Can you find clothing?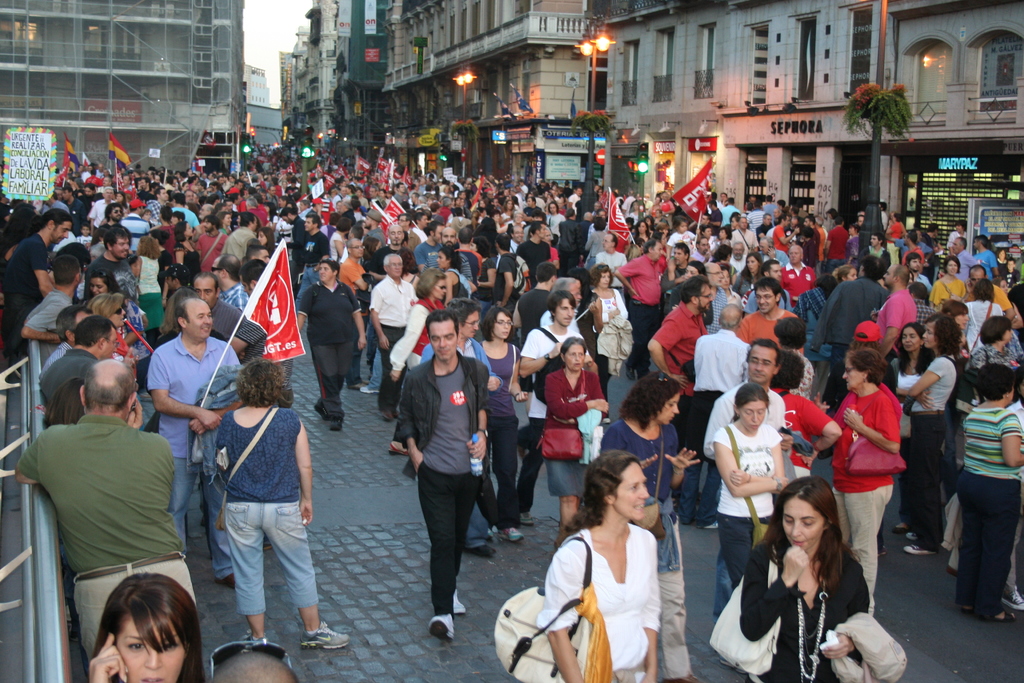
Yes, bounding box: bbox(289, 213, 309, 270).
